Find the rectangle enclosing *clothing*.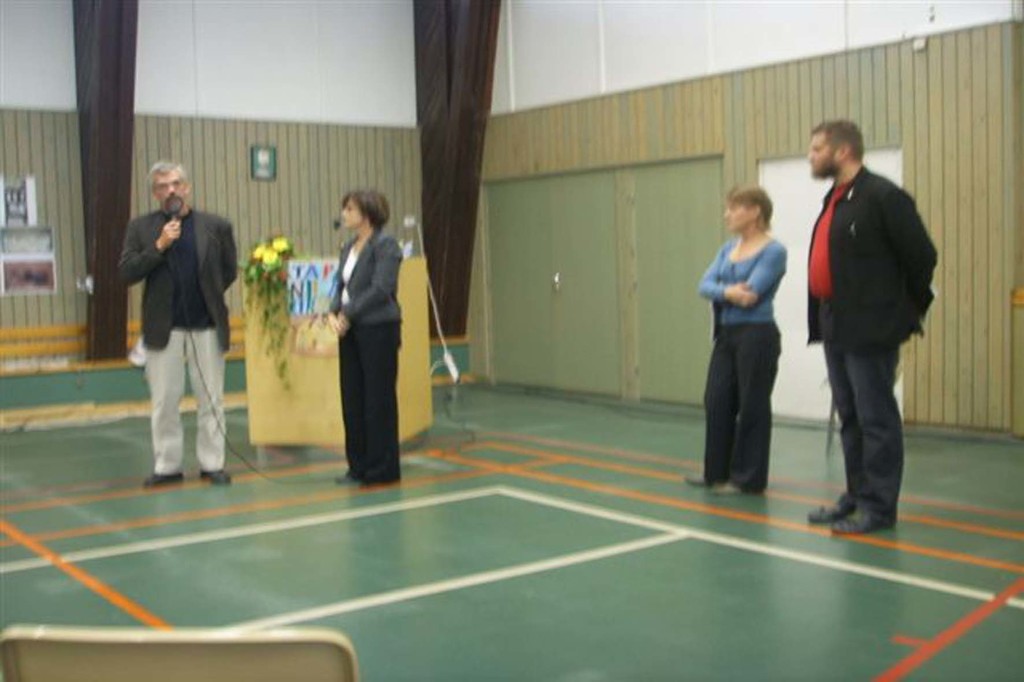
left=806, top=166, right=938, bottom=526.
